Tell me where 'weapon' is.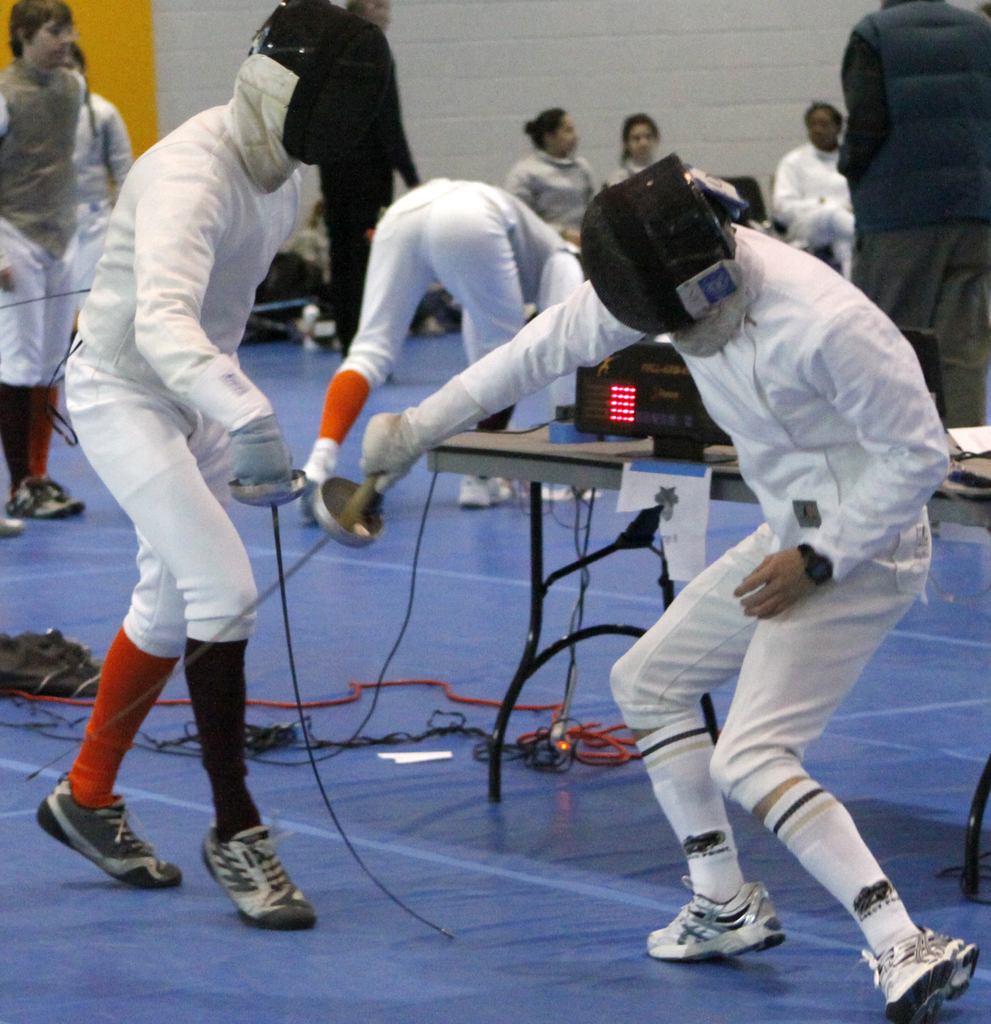
'weapon' is at bbox=(97, 451, 389, 741).
